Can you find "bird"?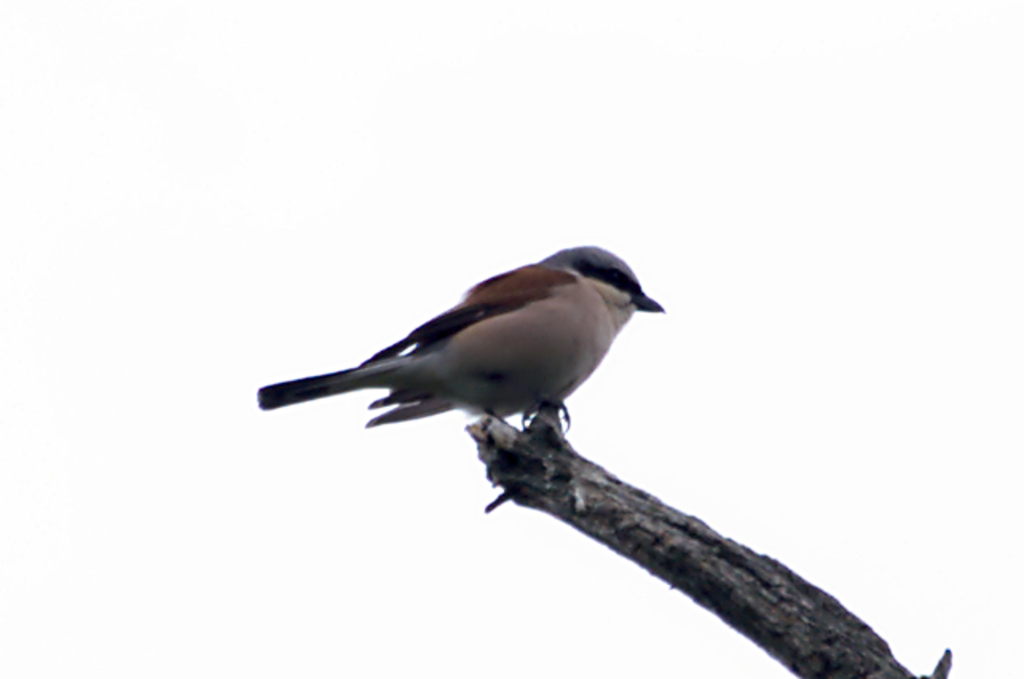
Yes, bounding box: pyautogui.locateOnScreen(254, 250, 672, 464).
